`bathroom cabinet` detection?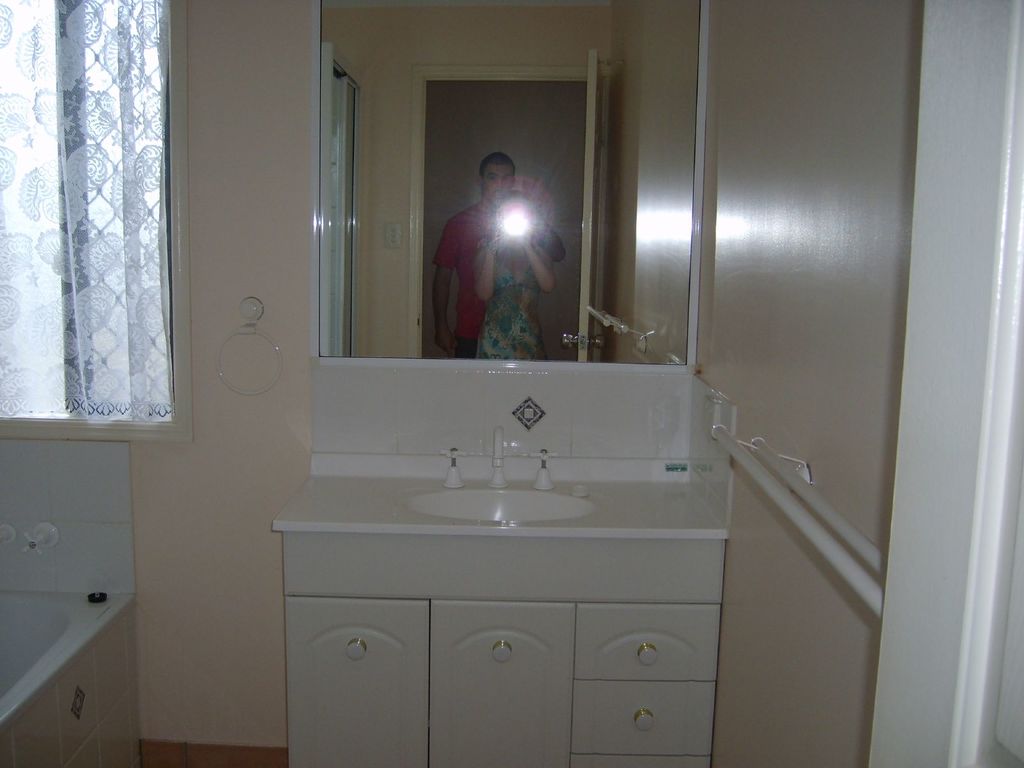
[264, 474, 735, 767]
